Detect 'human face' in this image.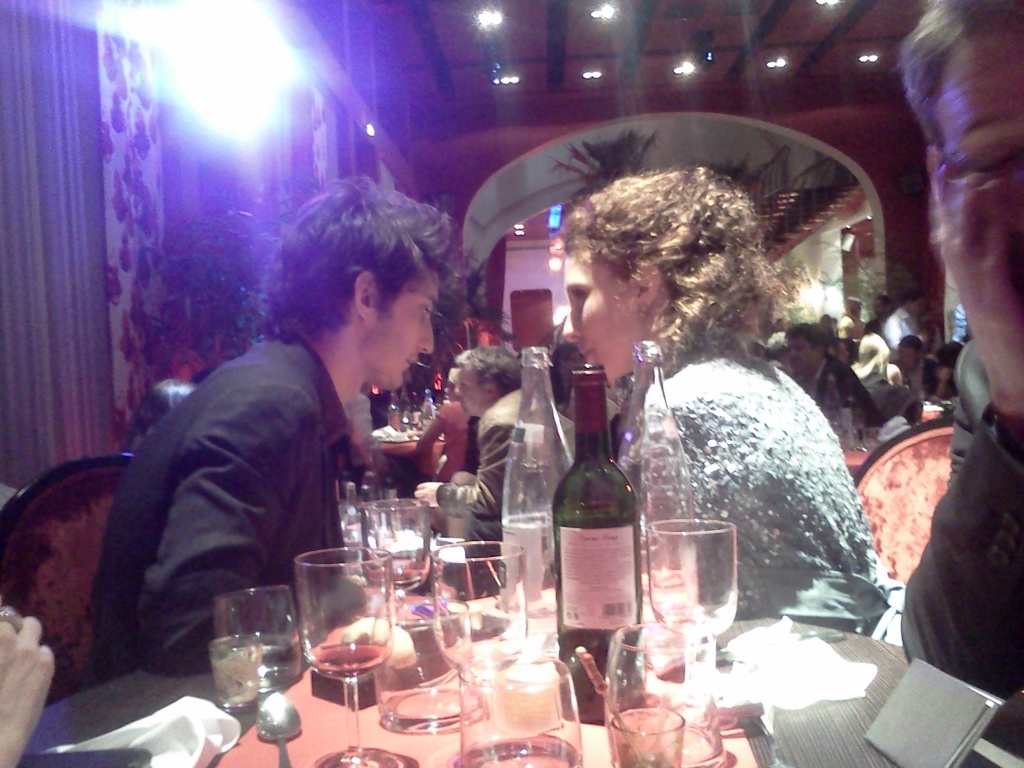
Detection: (x1=362, y1=269, x2=438, y2=389).
